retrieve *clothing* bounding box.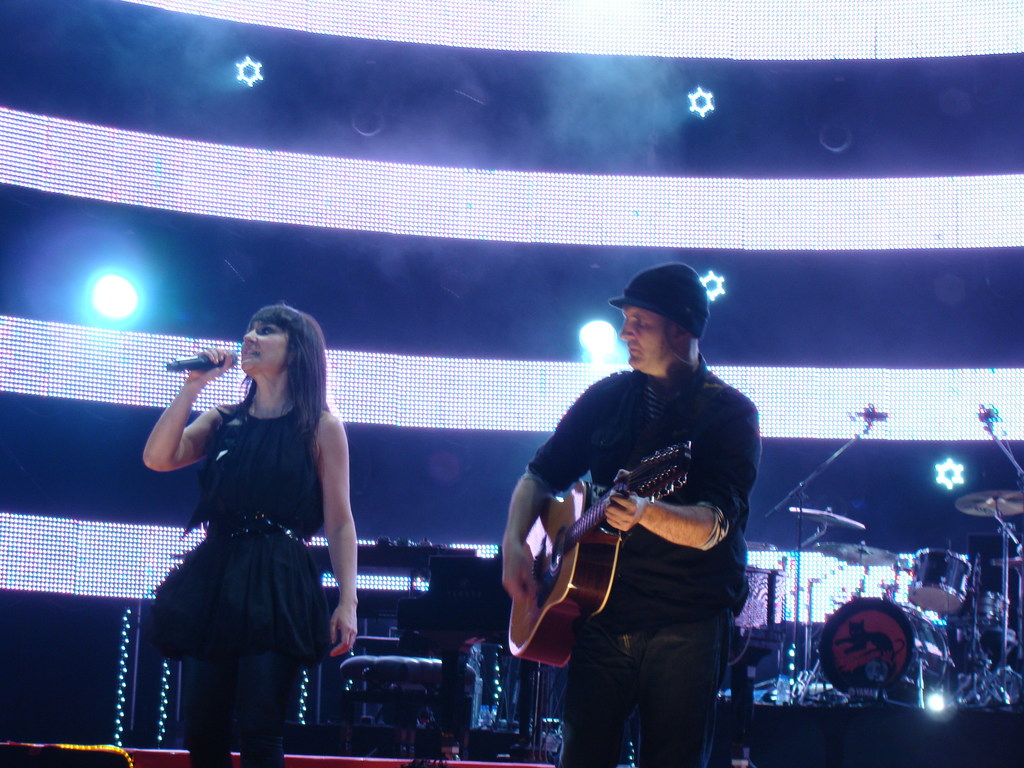
Bounding box: <bbox>139, 388, 327, 765</bbox>.
